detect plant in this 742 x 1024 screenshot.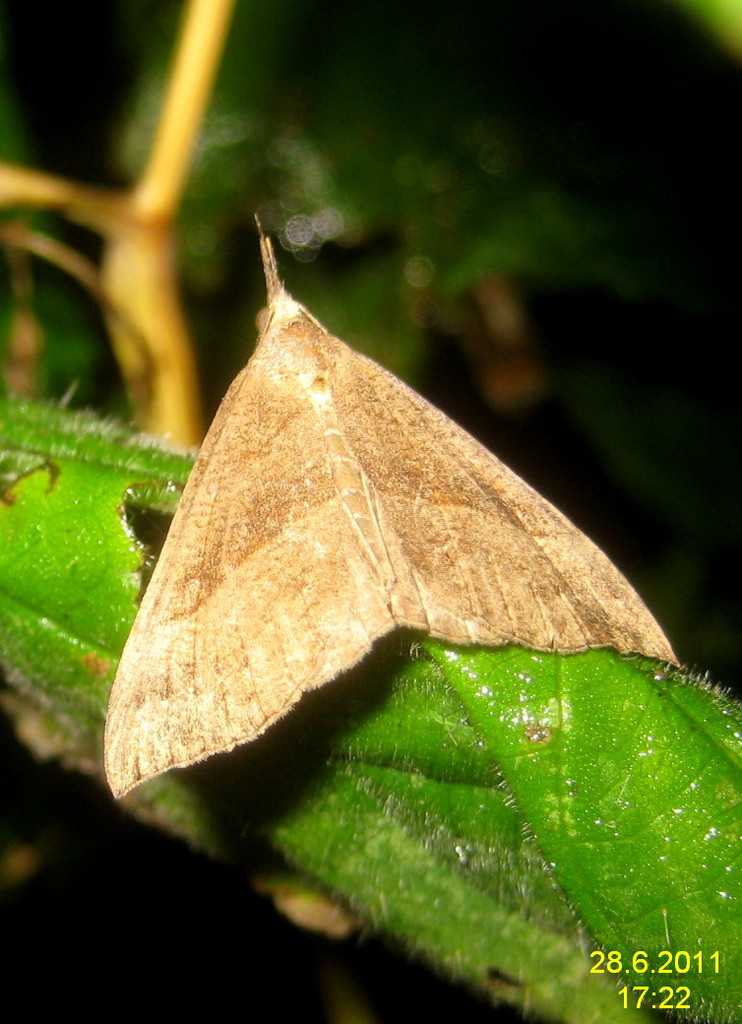
Detection: (x1=0, y1=0, x2=741, y2=1023).
